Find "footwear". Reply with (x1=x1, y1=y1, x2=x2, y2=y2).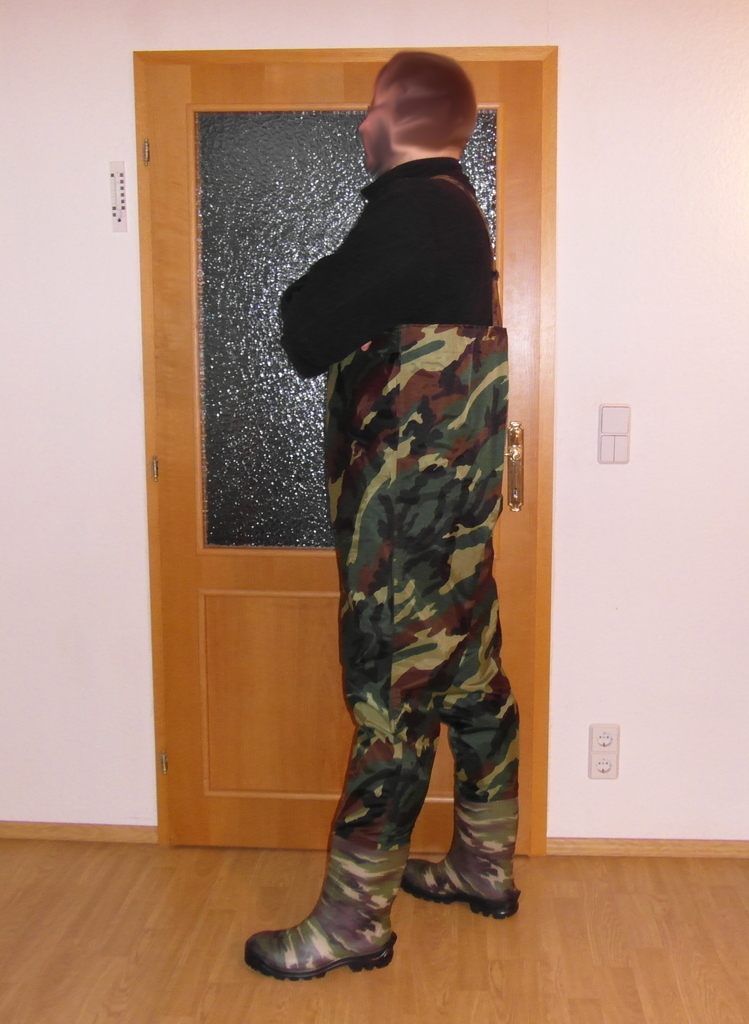
(x1=228, y1=844, x2=422, y2=996).
